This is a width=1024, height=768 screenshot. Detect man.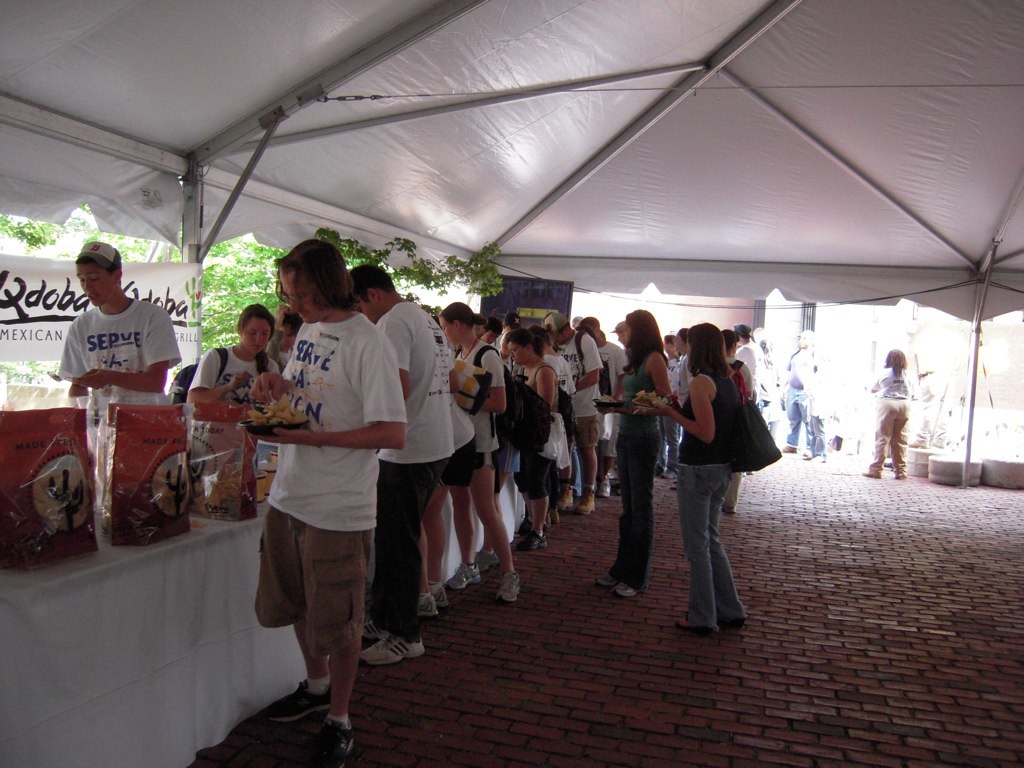
{"left": 577, "top": 319, "right": 627, "bottom": 494}.
